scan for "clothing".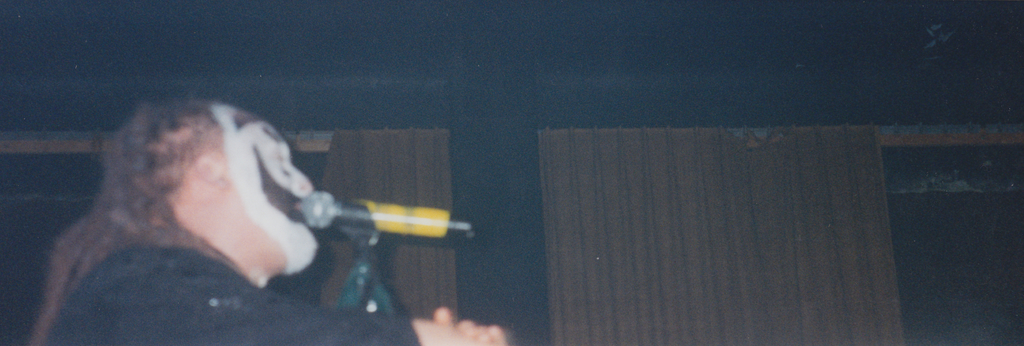
Scan result: {"x1": 33, "y1": 246, "x2": 420, "y2": 345}.
